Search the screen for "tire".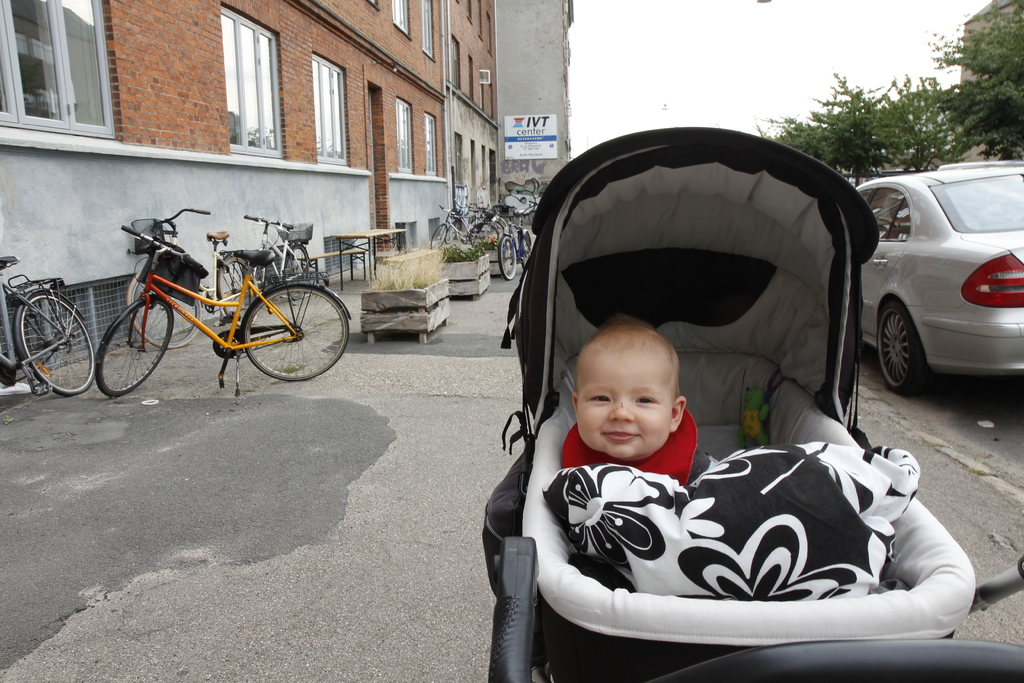
Found at bbox(243, 286, 349, 383).
